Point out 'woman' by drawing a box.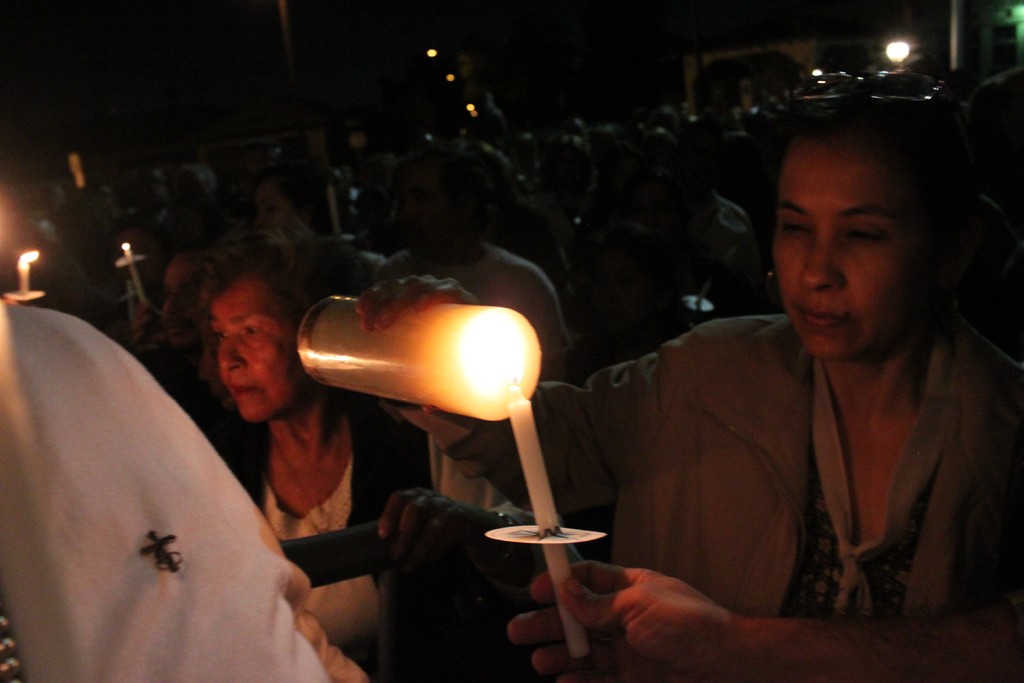
[x1=574, y1=218, x2=694, y2=391].
